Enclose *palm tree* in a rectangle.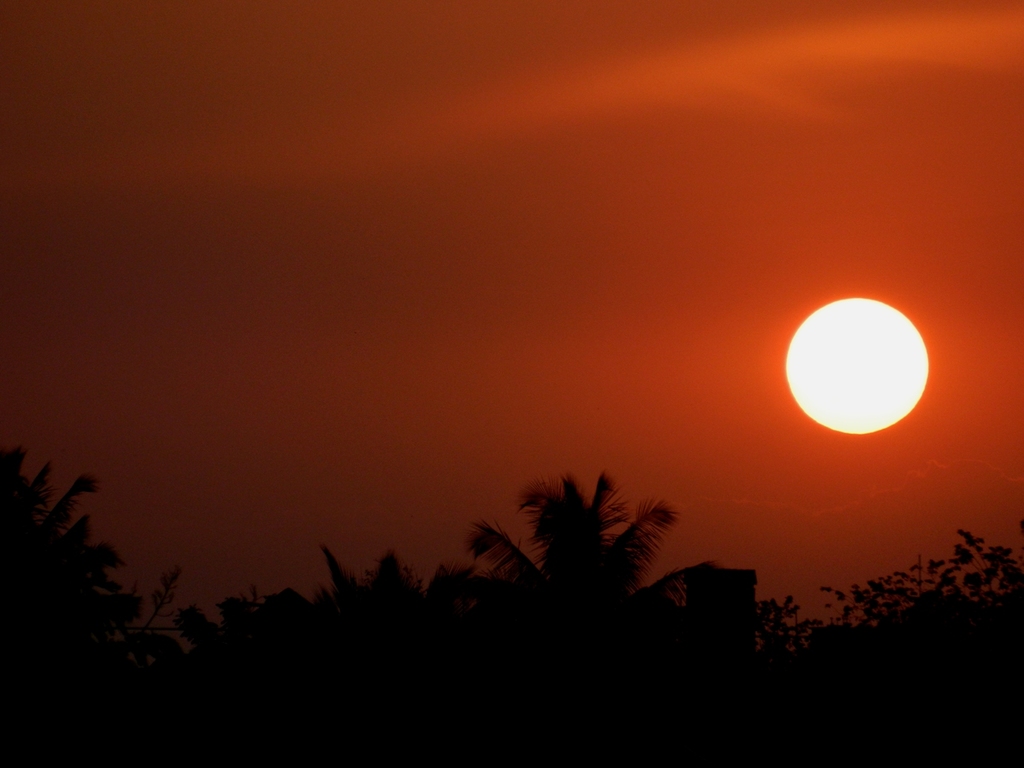
(x1=344, y1=558, x2=396, y2=657).
